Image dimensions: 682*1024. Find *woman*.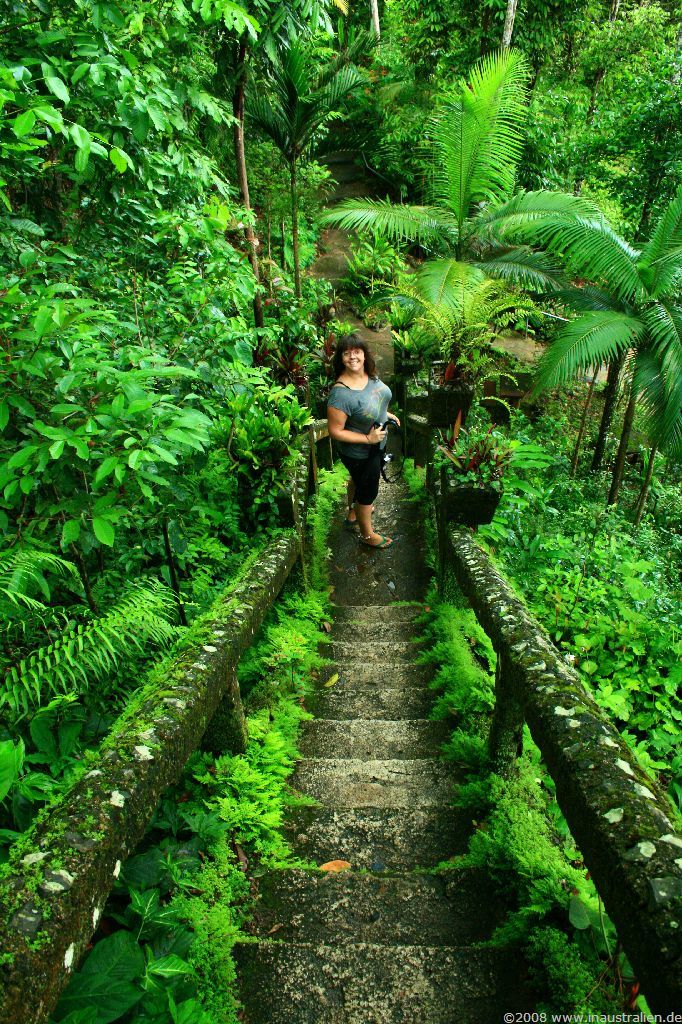
[311, 328, 408, 565].
